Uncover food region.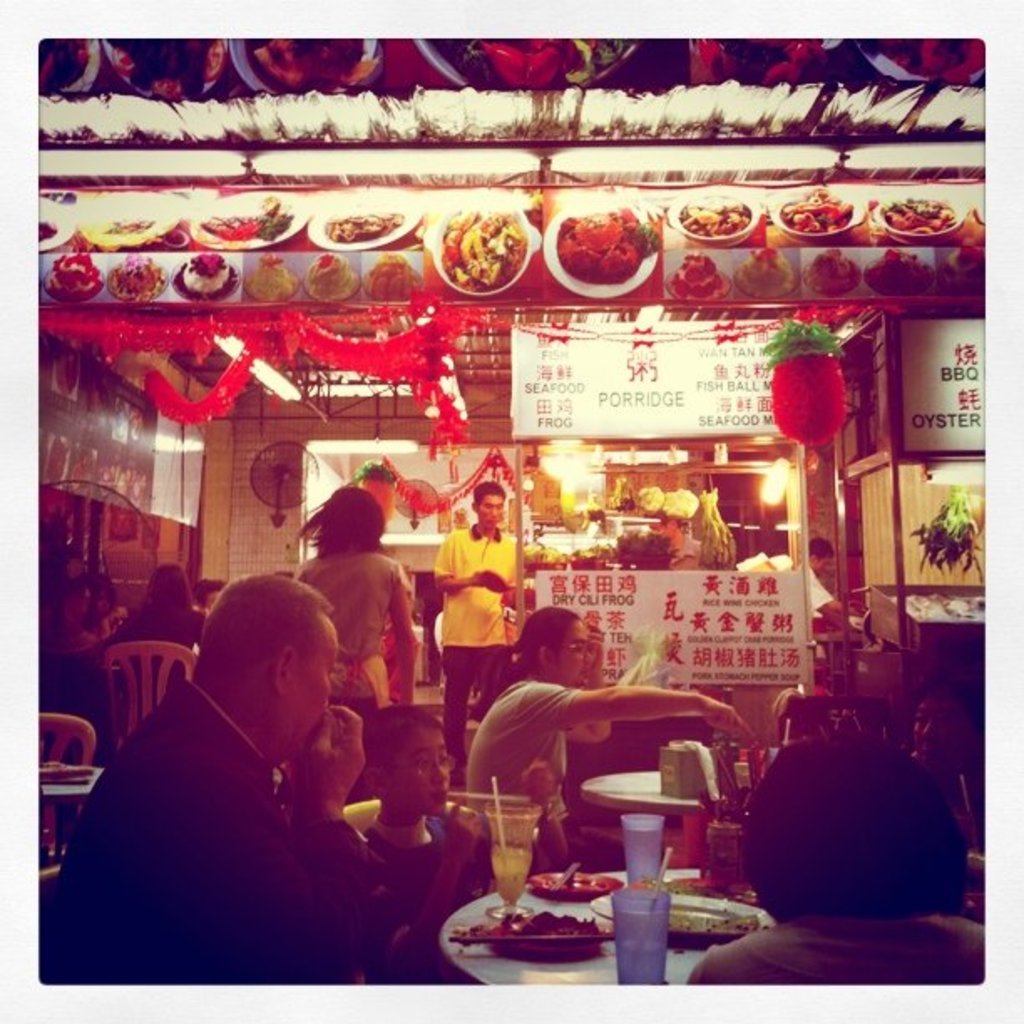
Uncovered: detection(361, 246, 423, 306).
